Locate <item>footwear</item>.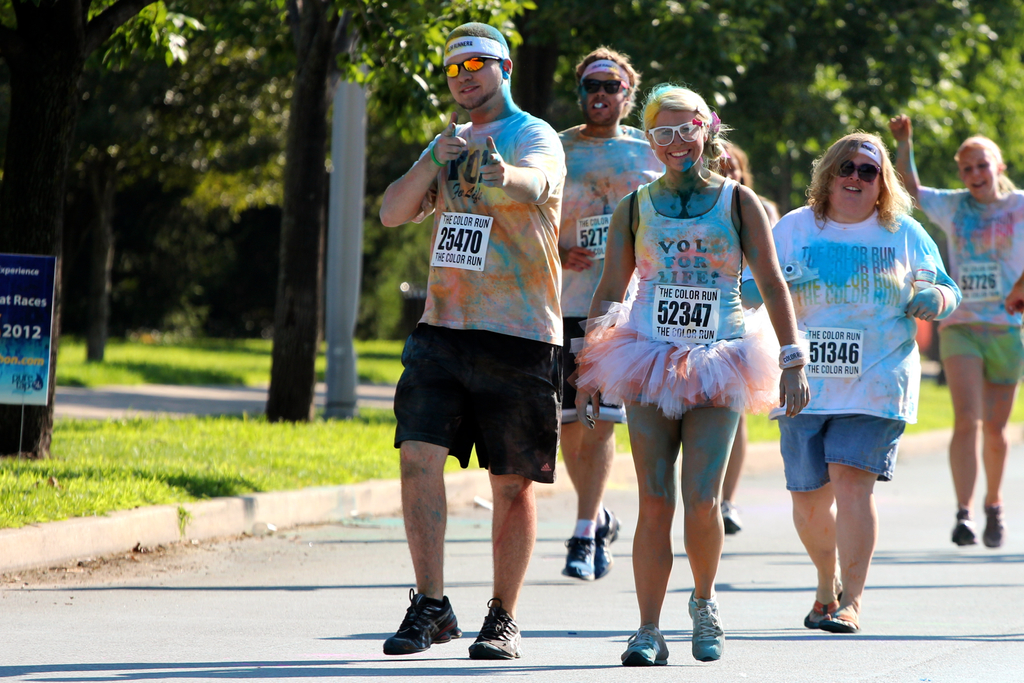
Bounding box: (x1=616, y1=621, x2=671, y2=669).
